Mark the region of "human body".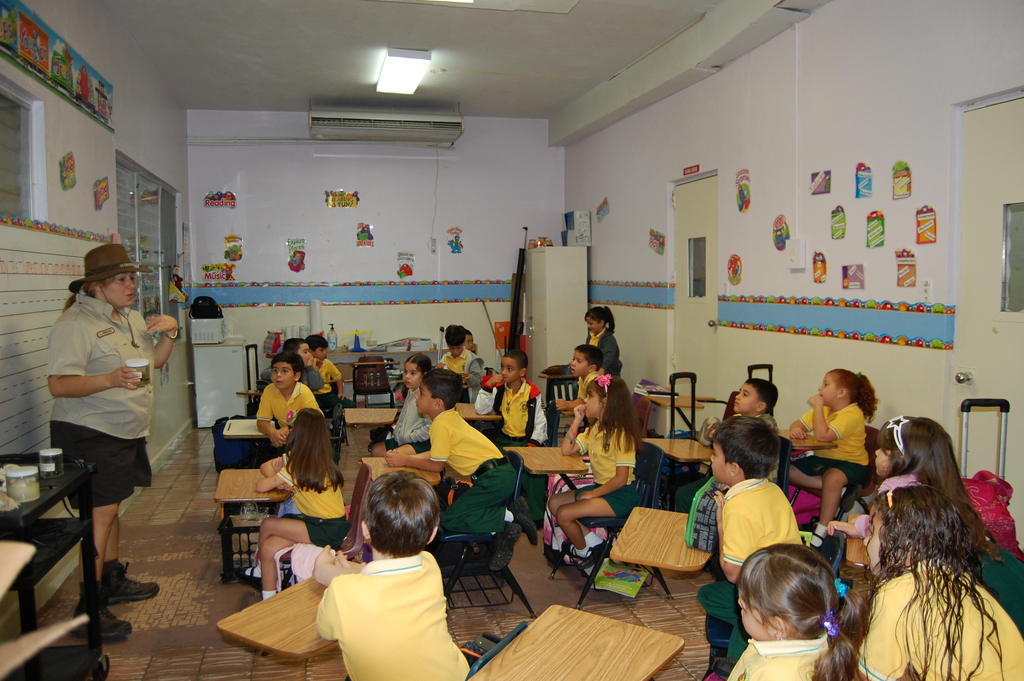
Region: x1=703, y1=418, x2=798, y2=680.
